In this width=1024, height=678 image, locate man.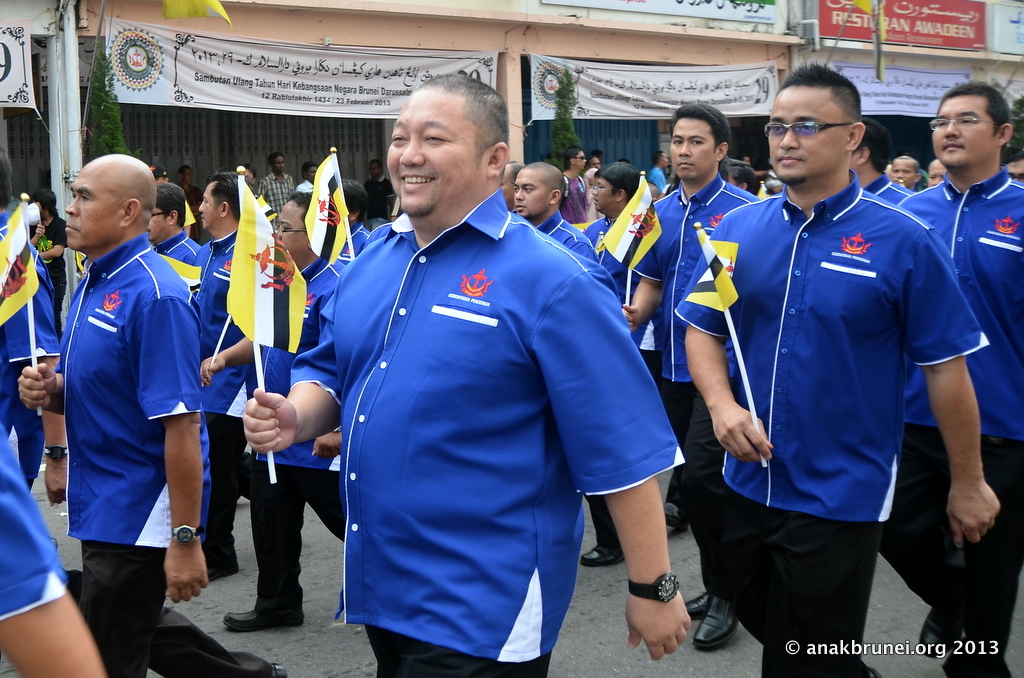
Bounding box: (888, 155, 924, 190).
